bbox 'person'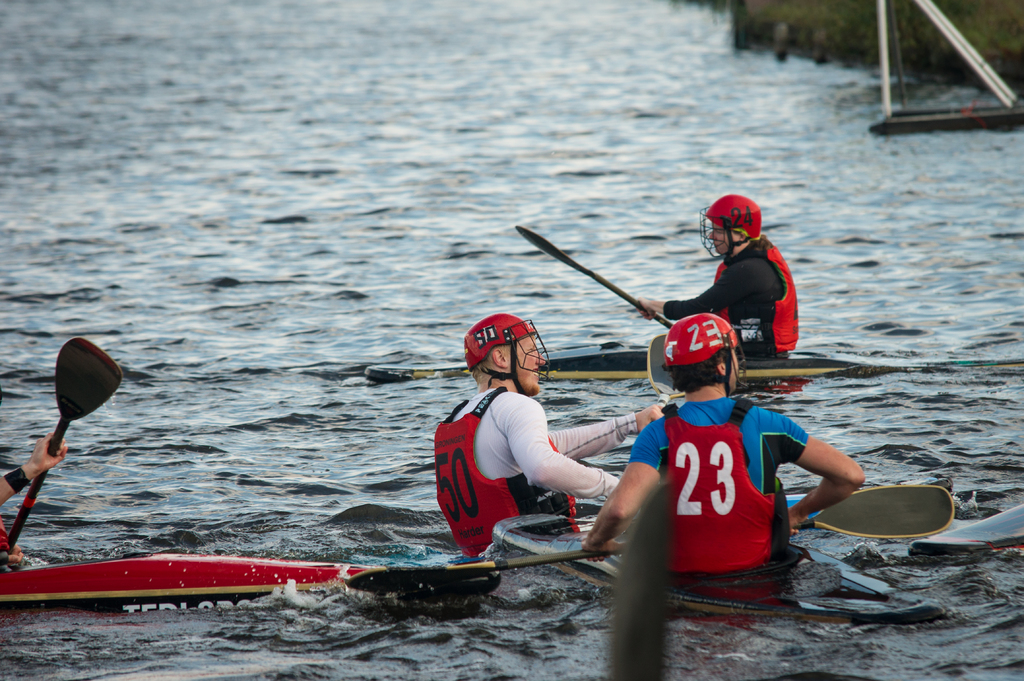
Rect(580, 307, 864, 604)
